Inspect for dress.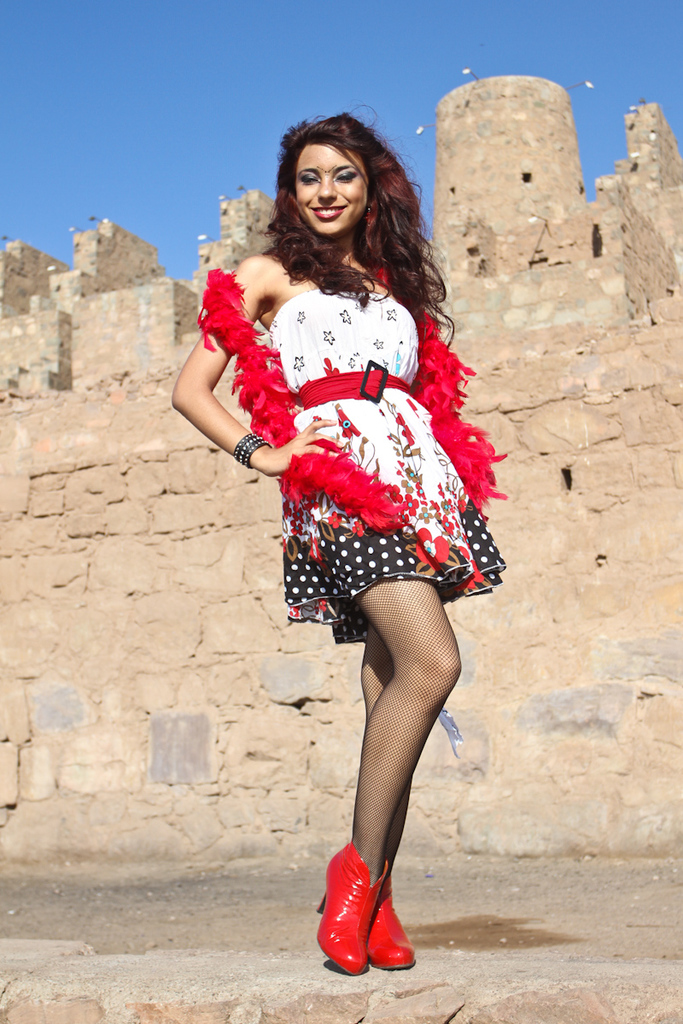
Inspection: left=266, top=289, right=506, bottom=642.
